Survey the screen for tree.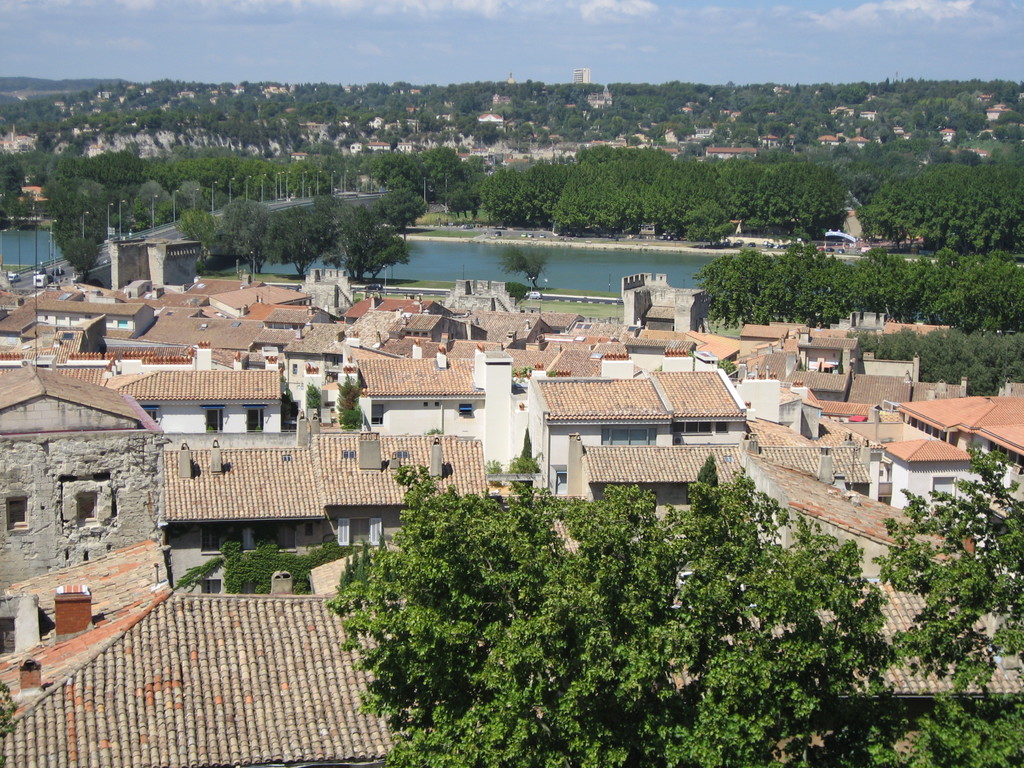
Survey found: bbox=(1014, 142, 1023, 153).
